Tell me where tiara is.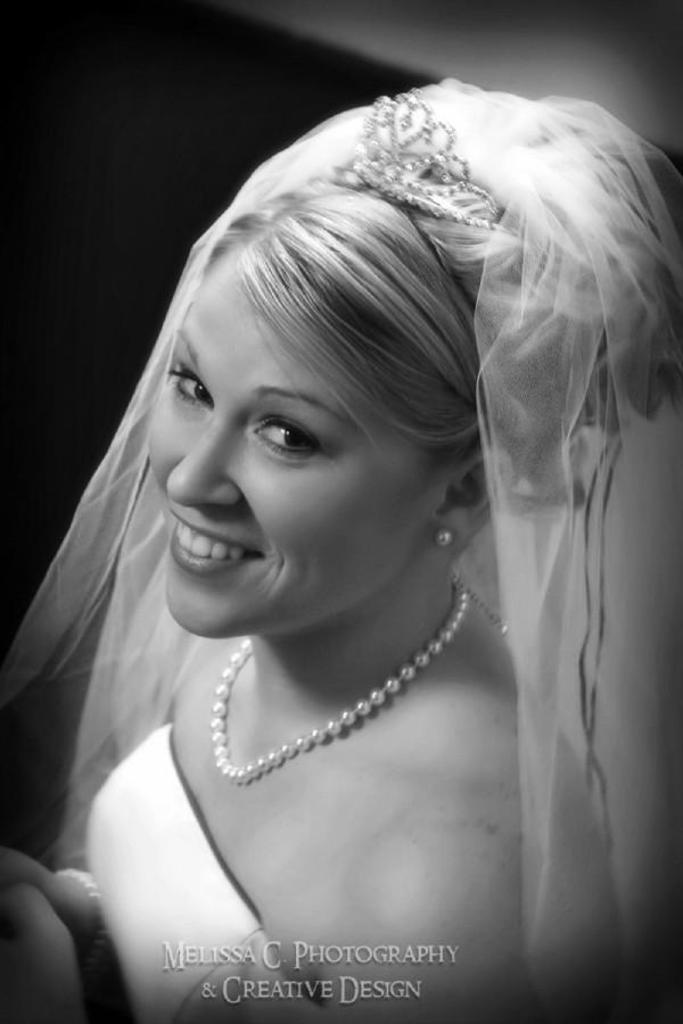
tiara is at locate(349, 88, 512, 232).
